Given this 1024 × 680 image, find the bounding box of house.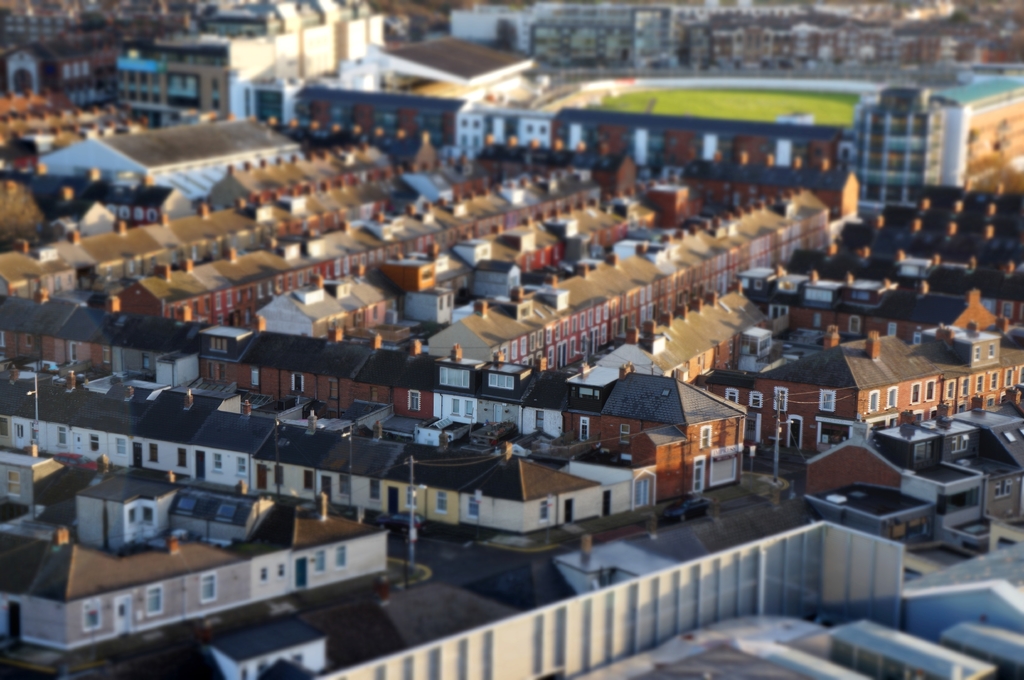
BBox(609, 361, 776, 523).
